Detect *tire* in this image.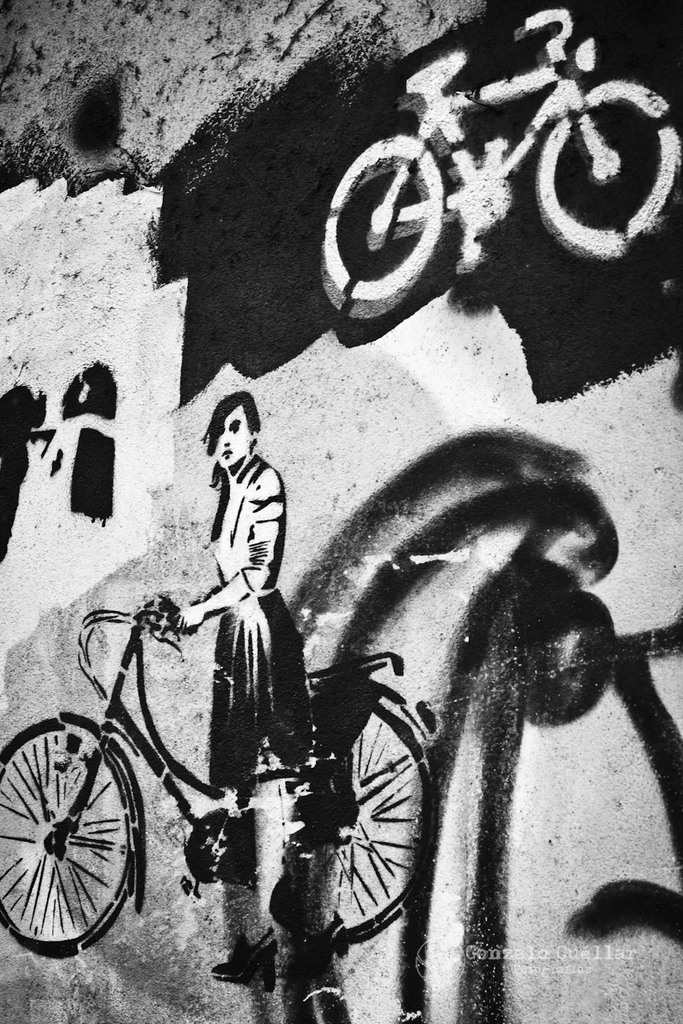
Detection: (321,136,444,316).
